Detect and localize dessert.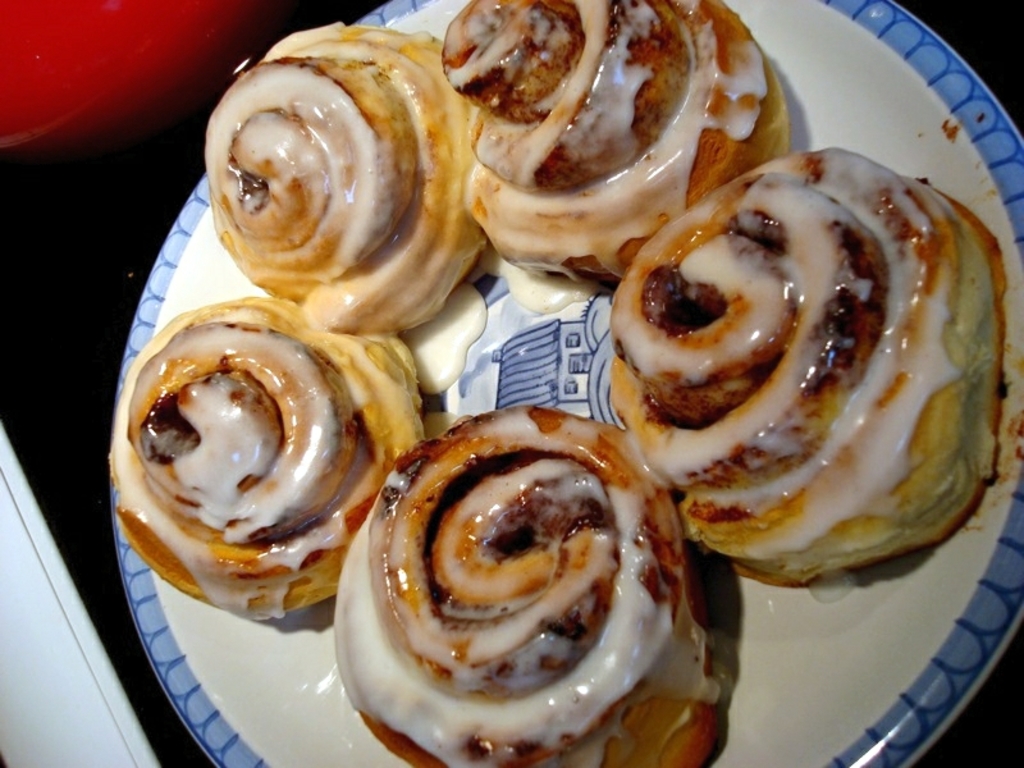
Localized at (x1=110, y1=1, x2=1012, y2=765).
